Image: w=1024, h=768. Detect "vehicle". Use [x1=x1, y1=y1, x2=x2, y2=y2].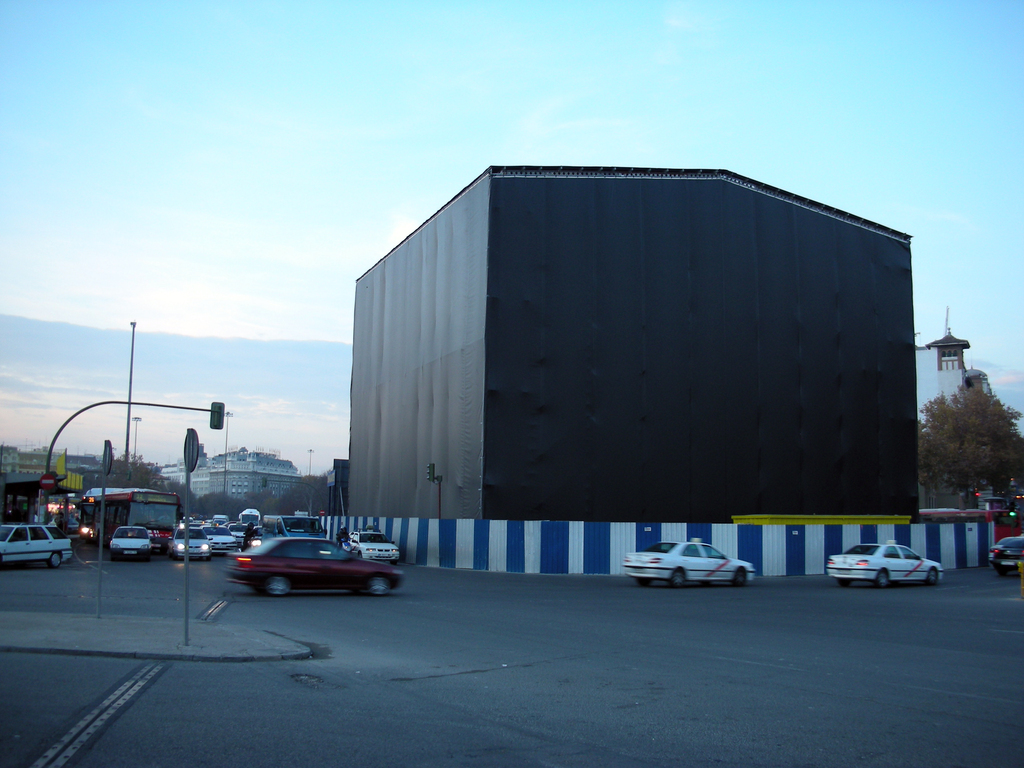
[x1=237, y1=505, x2=263, y2=531].
